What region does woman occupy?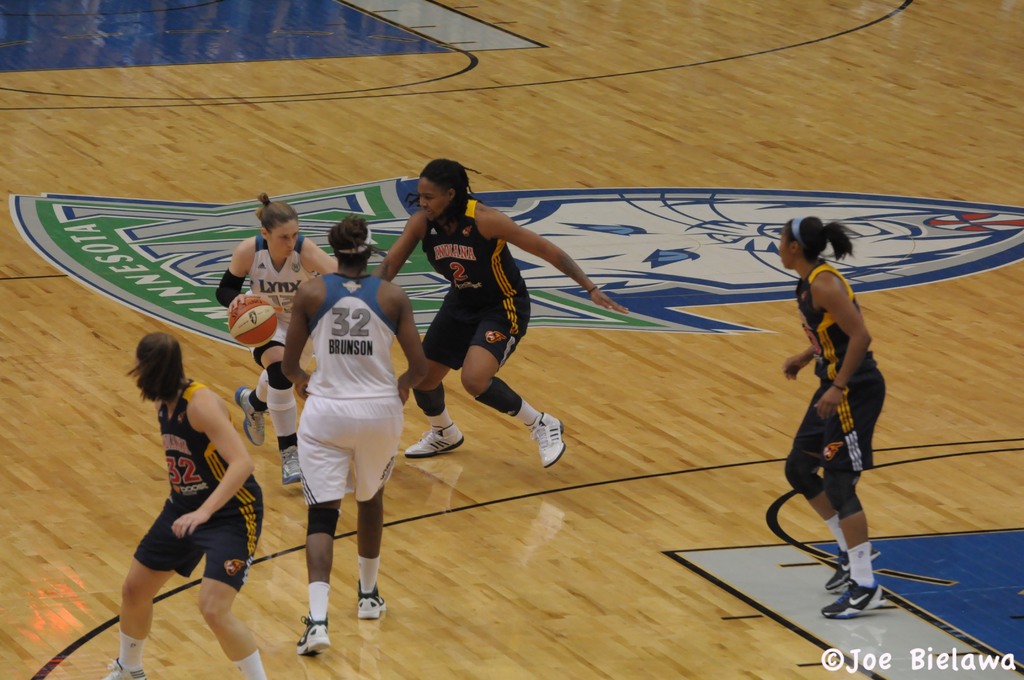
<region>778, 215, 890, 618</region>.
